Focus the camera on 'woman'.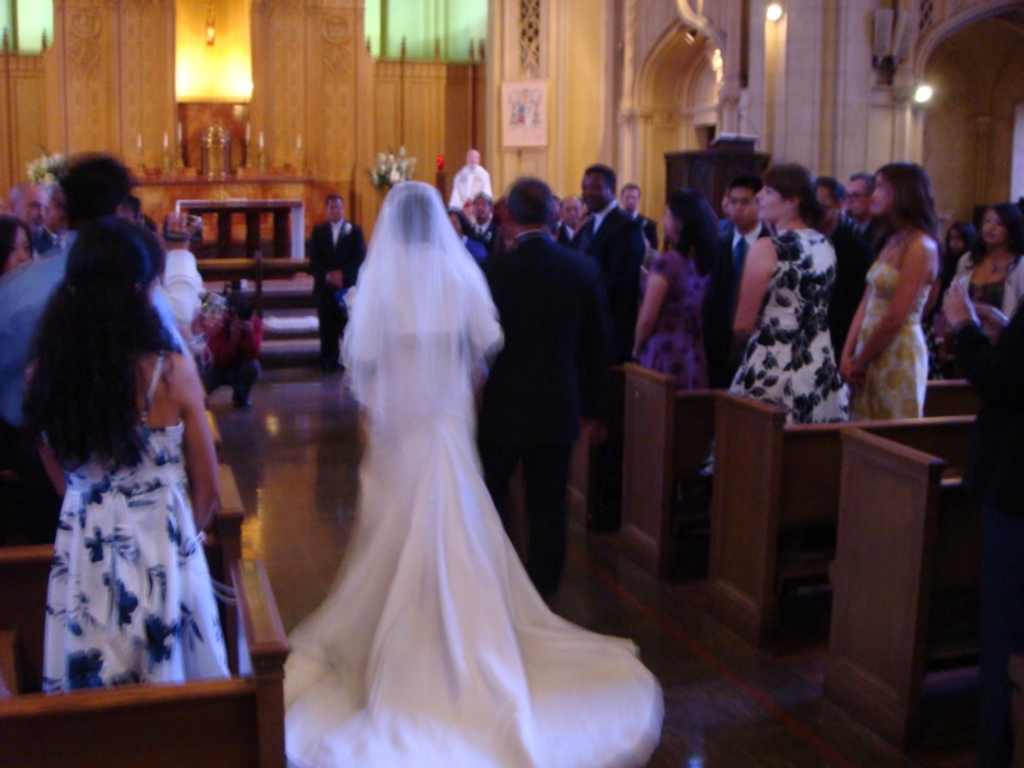
Focus region: (x1=682, y1=159, x2=873, y2=481).
